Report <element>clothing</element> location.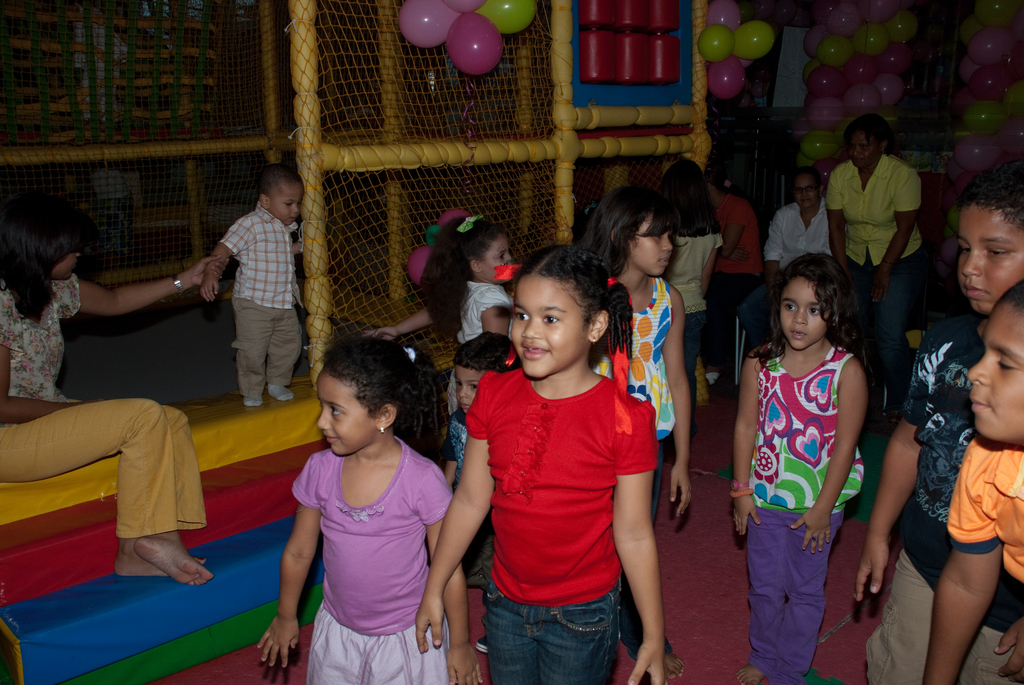
Report: (863, 313, 1021, 684).
